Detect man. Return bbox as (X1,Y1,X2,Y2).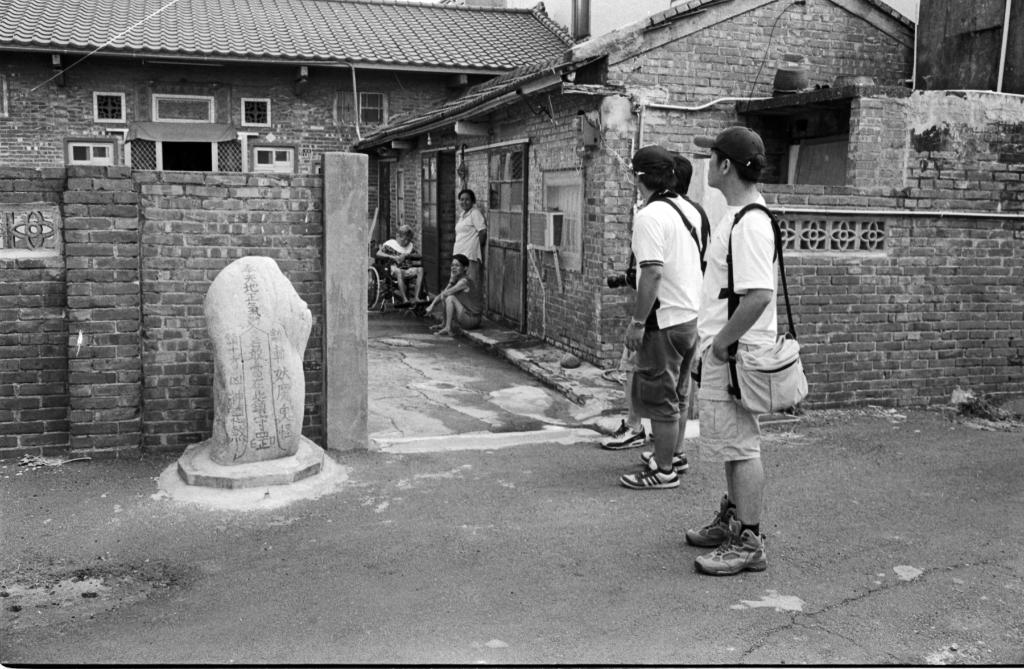
(682,128,785,575).
